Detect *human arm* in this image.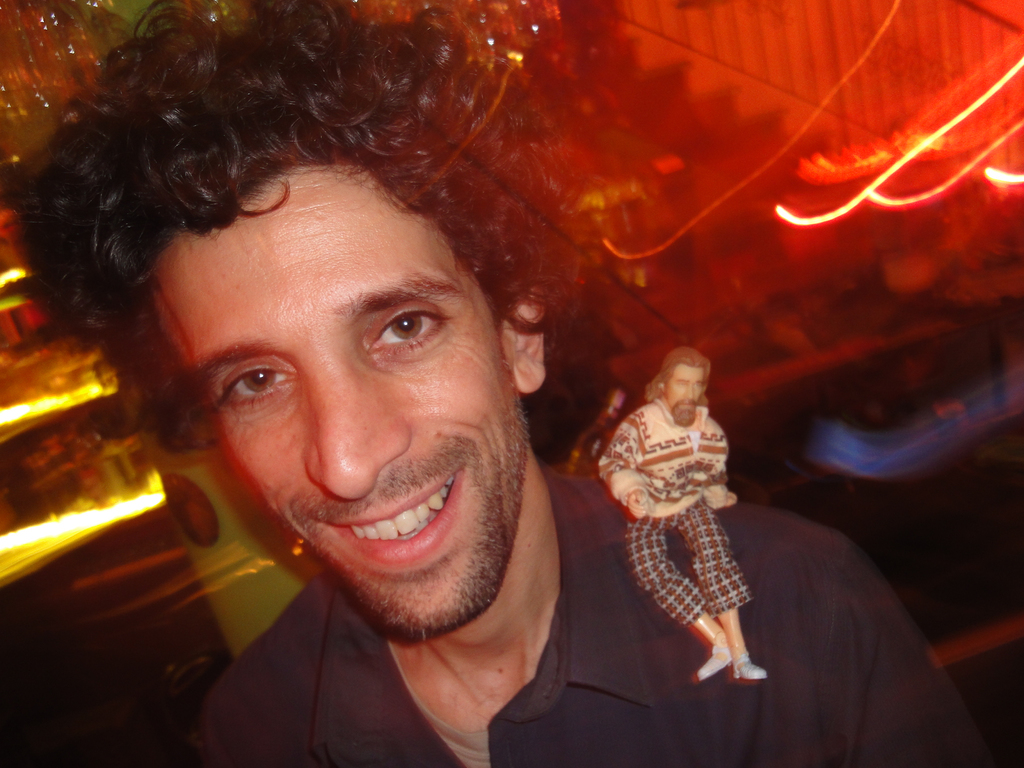
Detection: select_region(707, 433, 739, 515).
